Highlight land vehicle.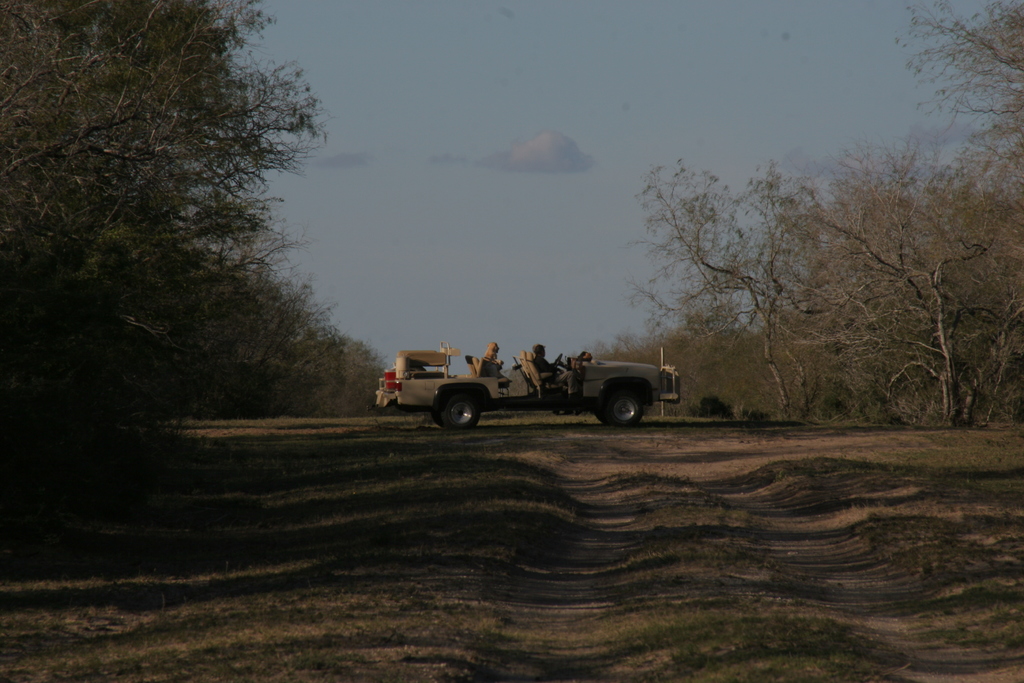
Highlighted region: {"x1": 387, "y1": 336, "x2": 681, "y2": 432}.
